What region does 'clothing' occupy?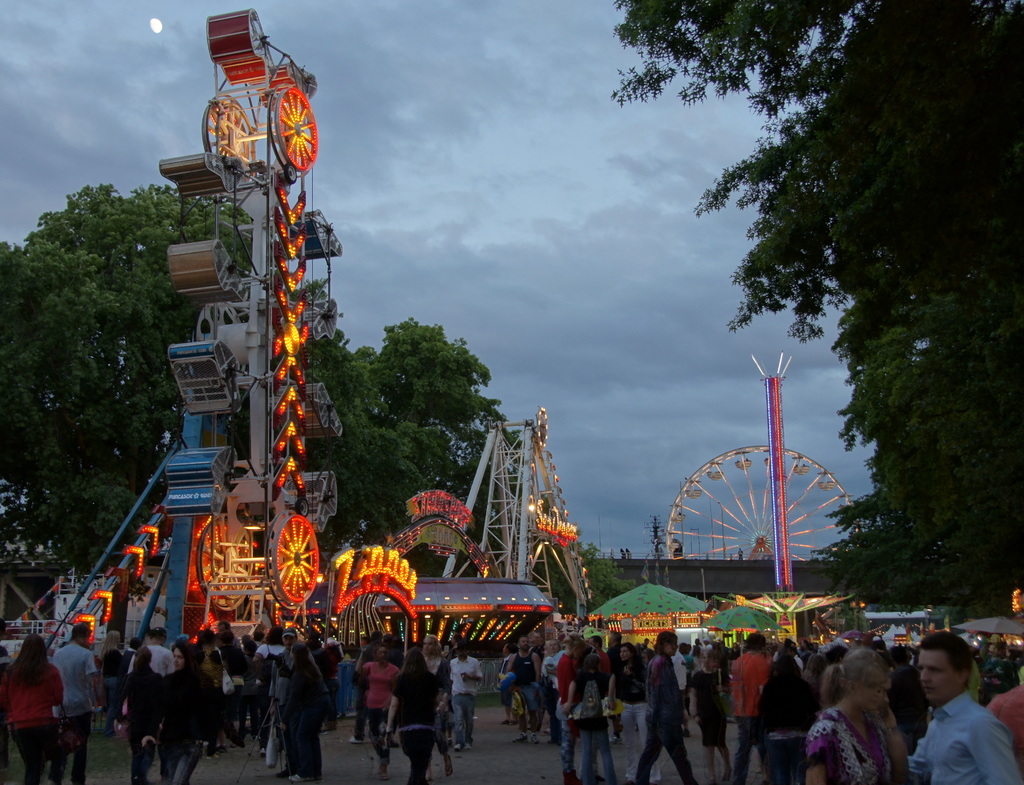
crop(8, 640, 61, 784).
